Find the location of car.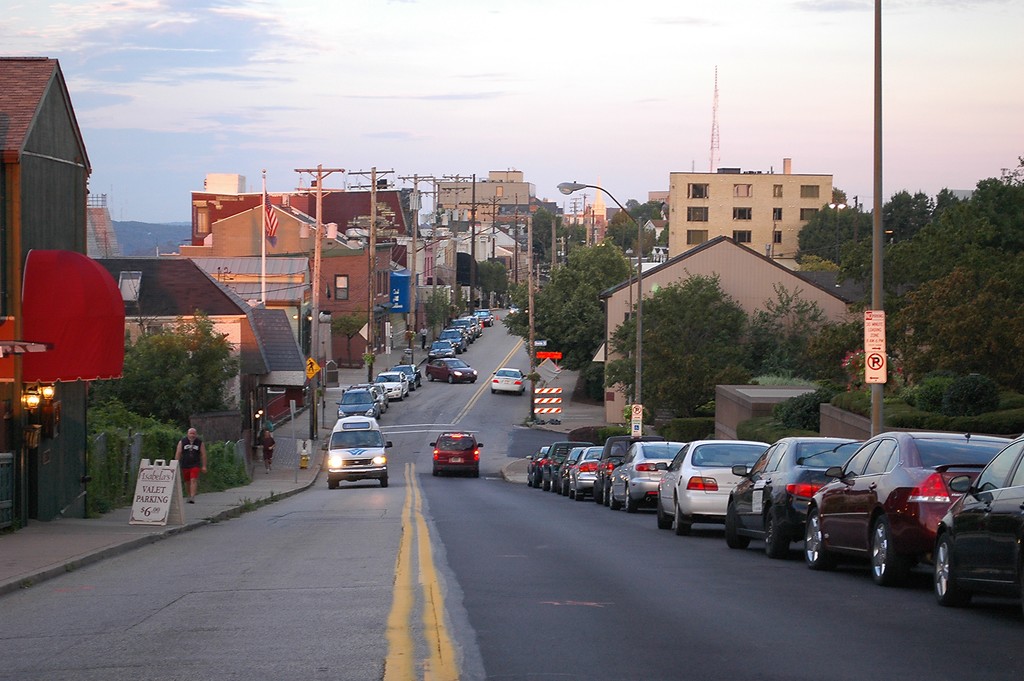
Location: rect(312, 416, 395, 490).
